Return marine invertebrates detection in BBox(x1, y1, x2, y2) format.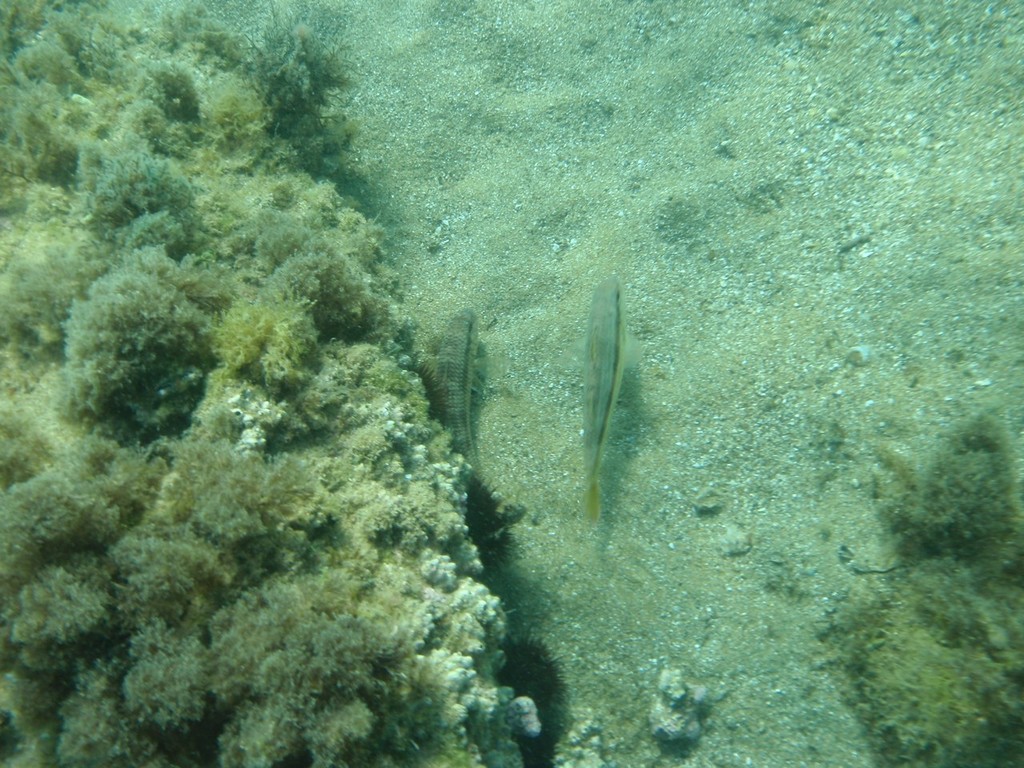
BBox(0, 0, 572, 766).
